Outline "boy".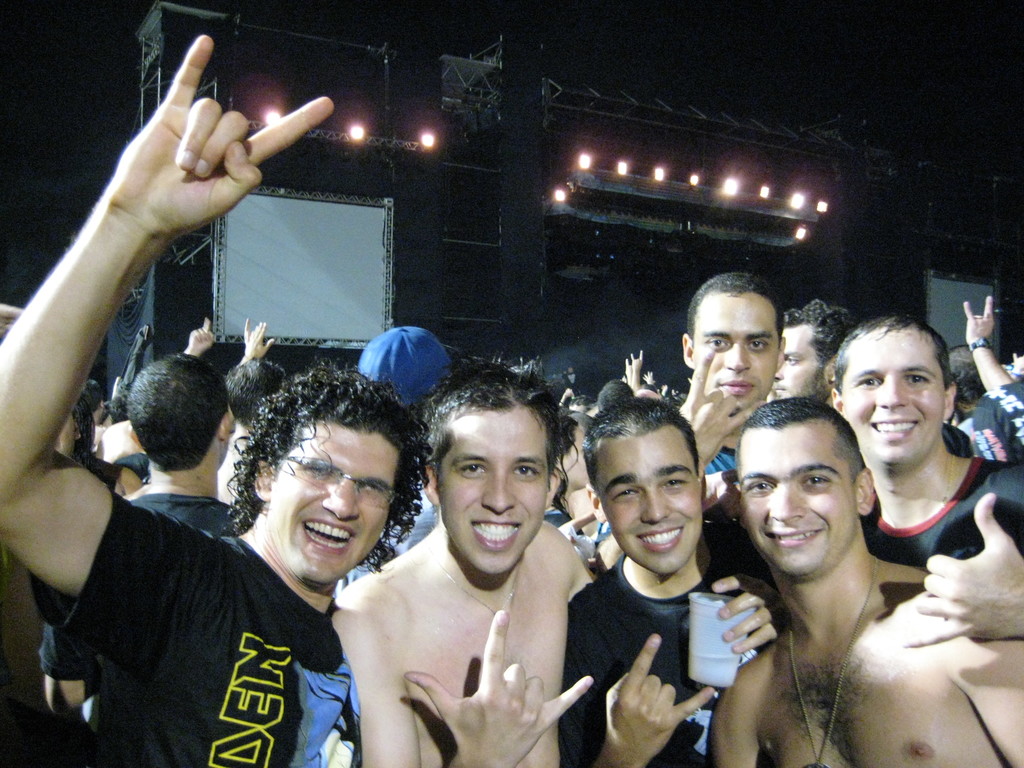
Outline: select_region(38, 342, 259, 716).
